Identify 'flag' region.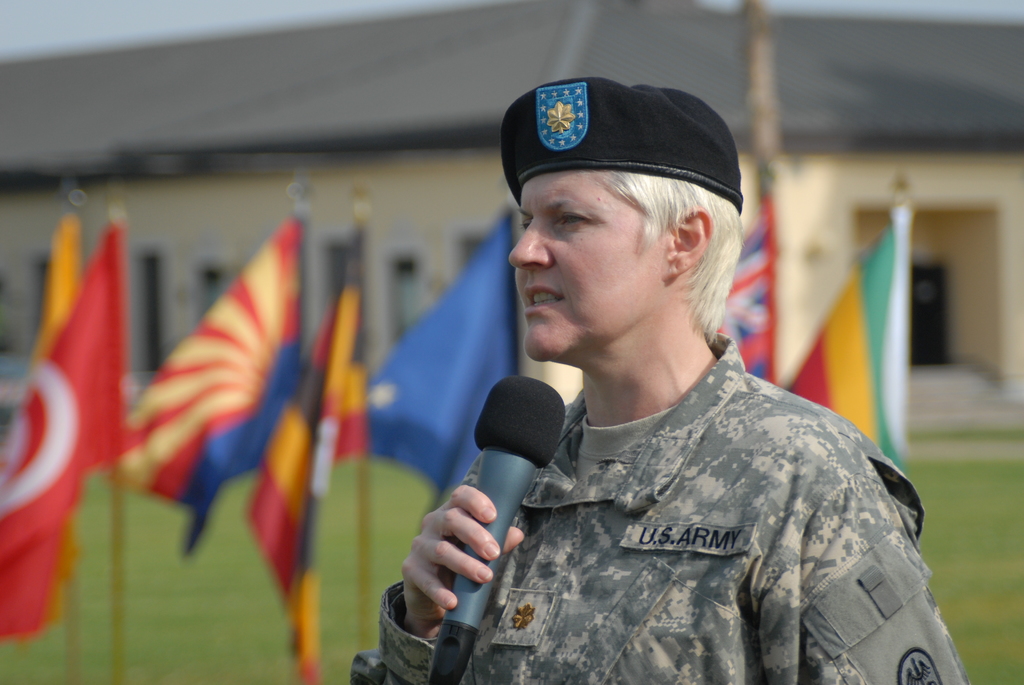
Region: [232, 223, 376, 679].
